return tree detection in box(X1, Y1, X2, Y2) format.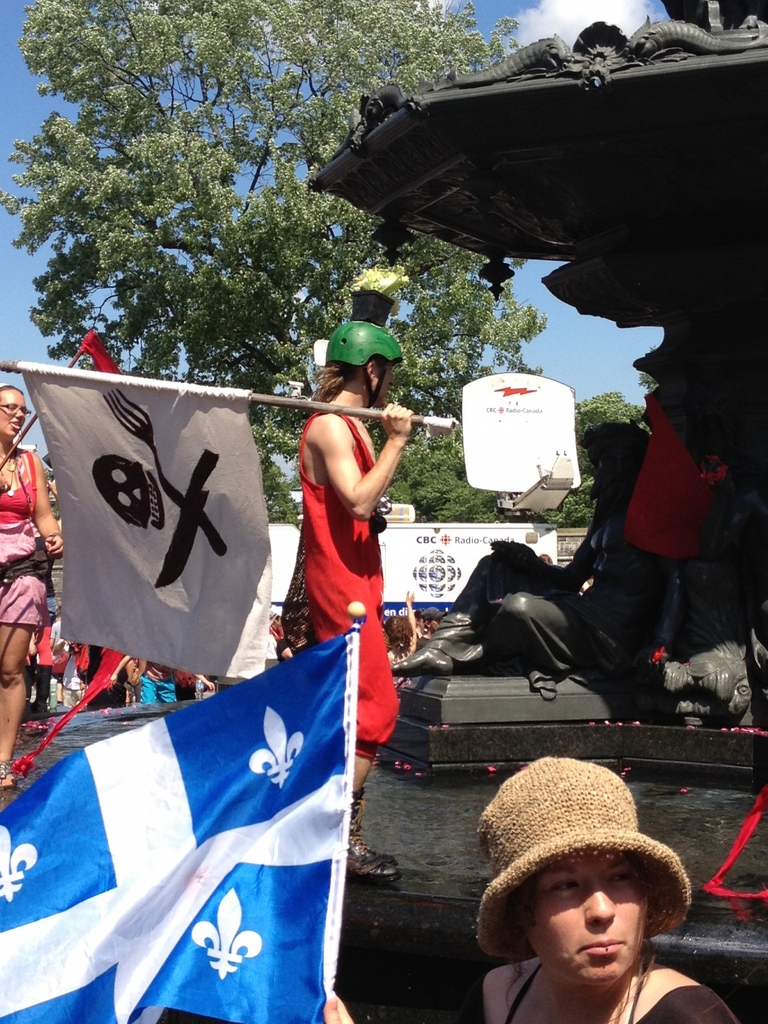
box(584, 390, 655, 438).
